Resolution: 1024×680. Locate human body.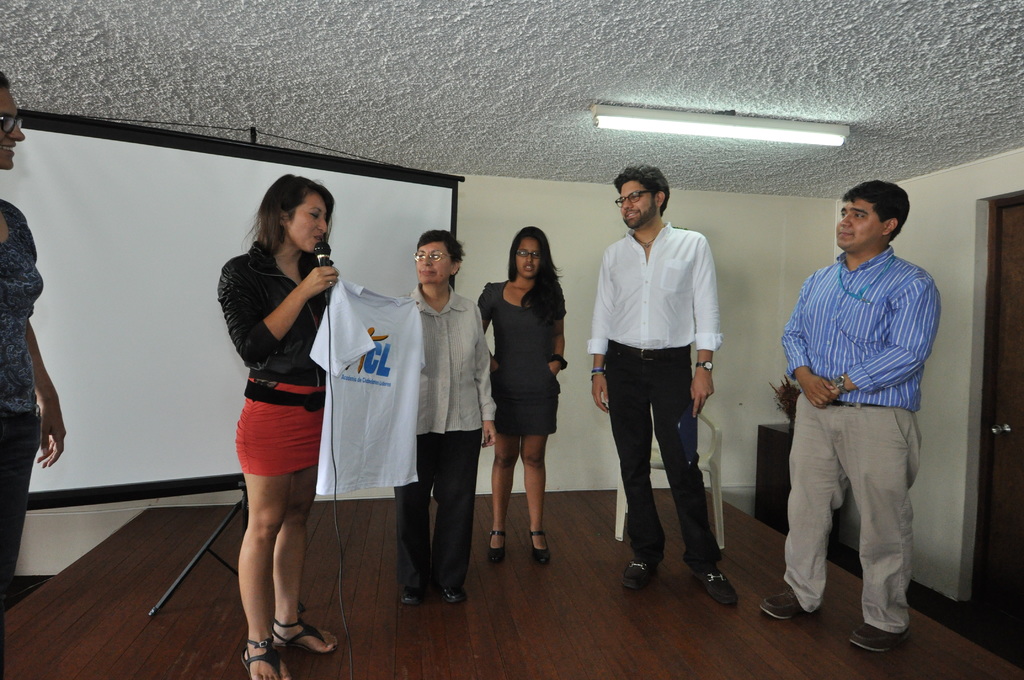
detection(0, 75, 55, 679).
